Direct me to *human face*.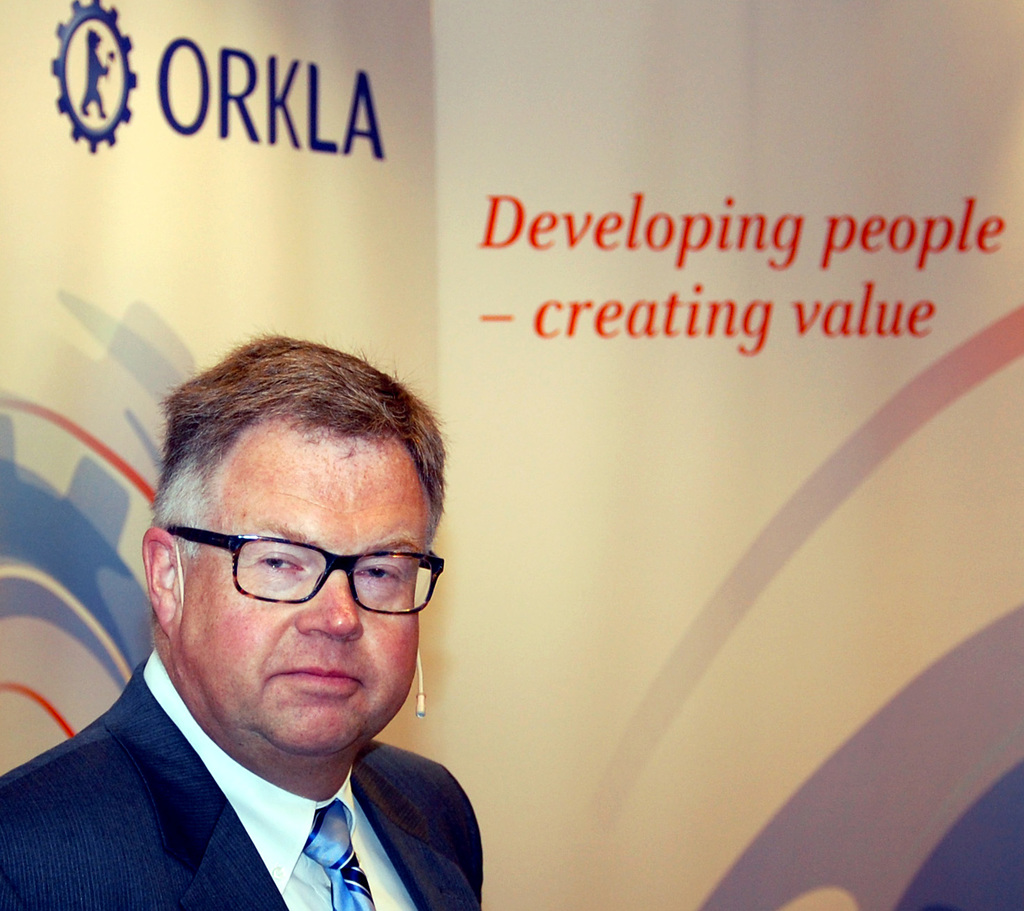
Direction: (left=182, top=412, right=432, bottom=759).
